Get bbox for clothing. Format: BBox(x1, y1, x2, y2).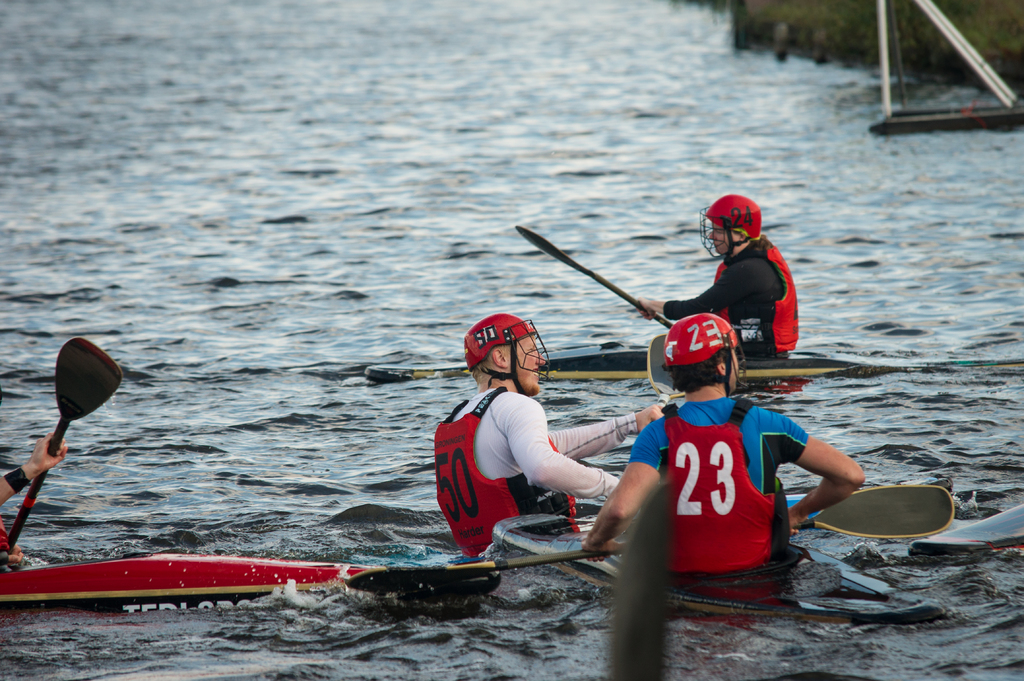
BBox(435, 385, 636, 558).
